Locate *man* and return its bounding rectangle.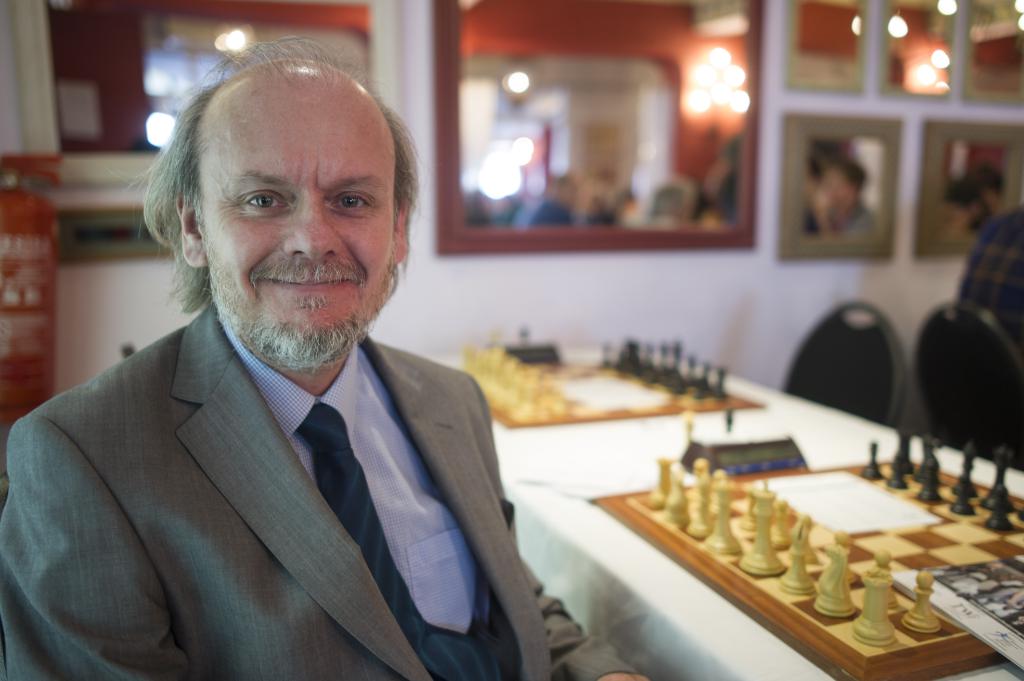
BBox(0, 34, 645, 680).
